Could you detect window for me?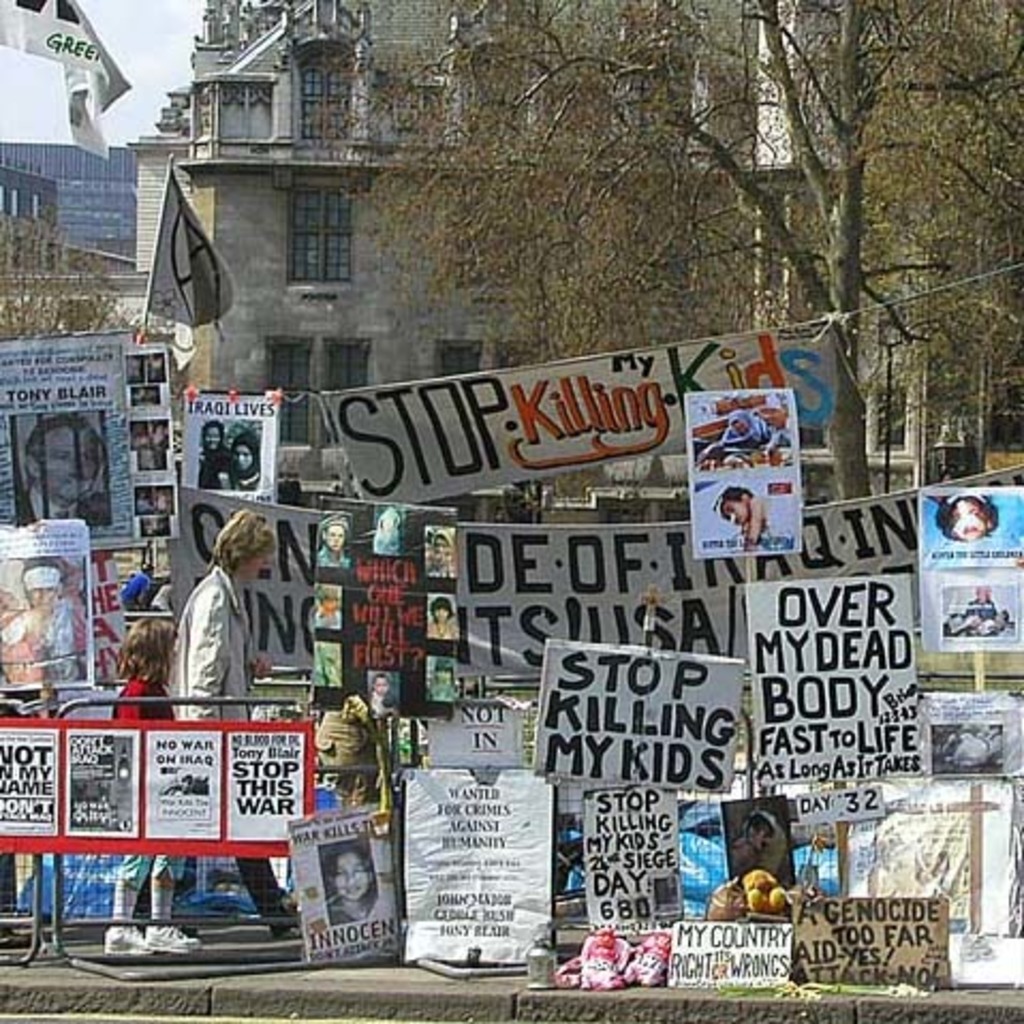
Detection result: [297,60,368,148].
